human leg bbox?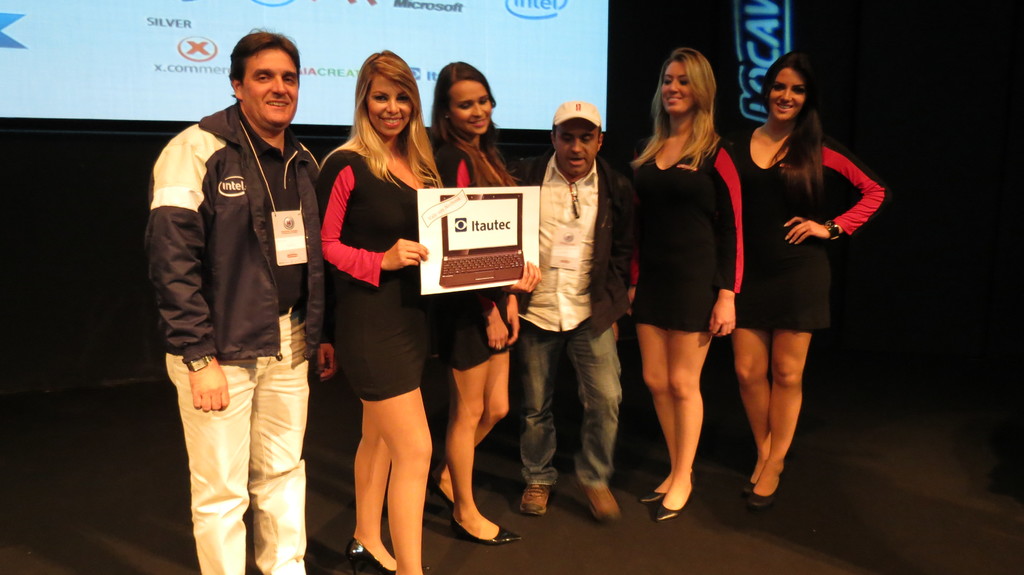
select_region(730, 332, 770, 491)
